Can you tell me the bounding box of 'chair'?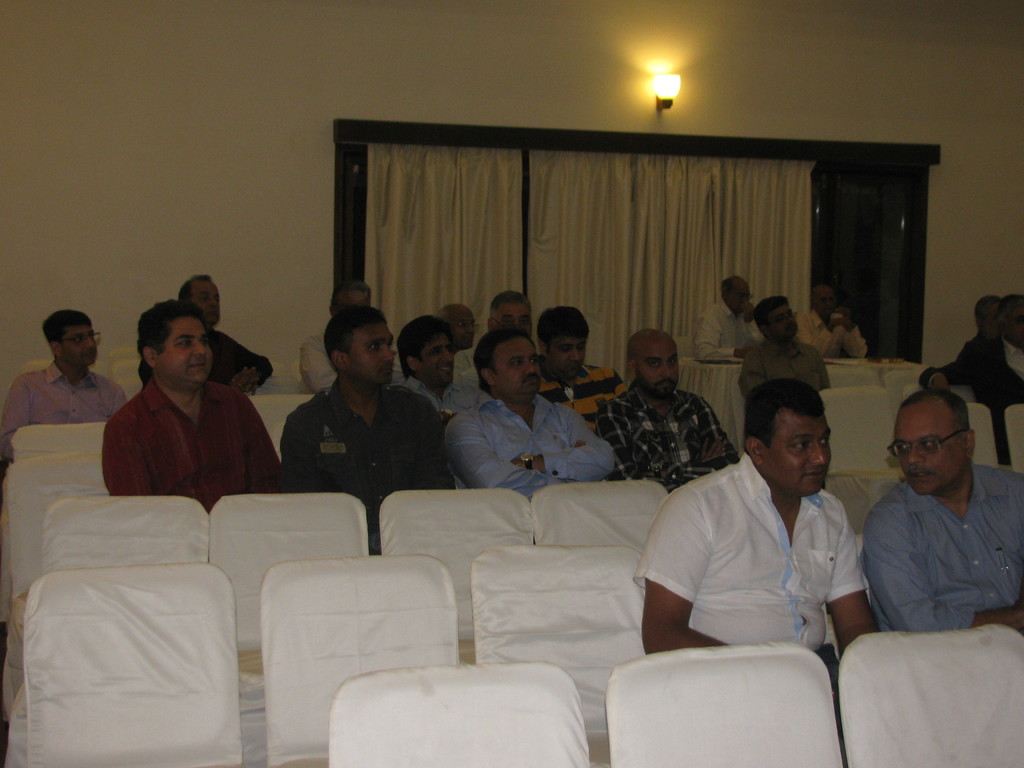
x1=376, y1=486, x2=536, y2=669.
